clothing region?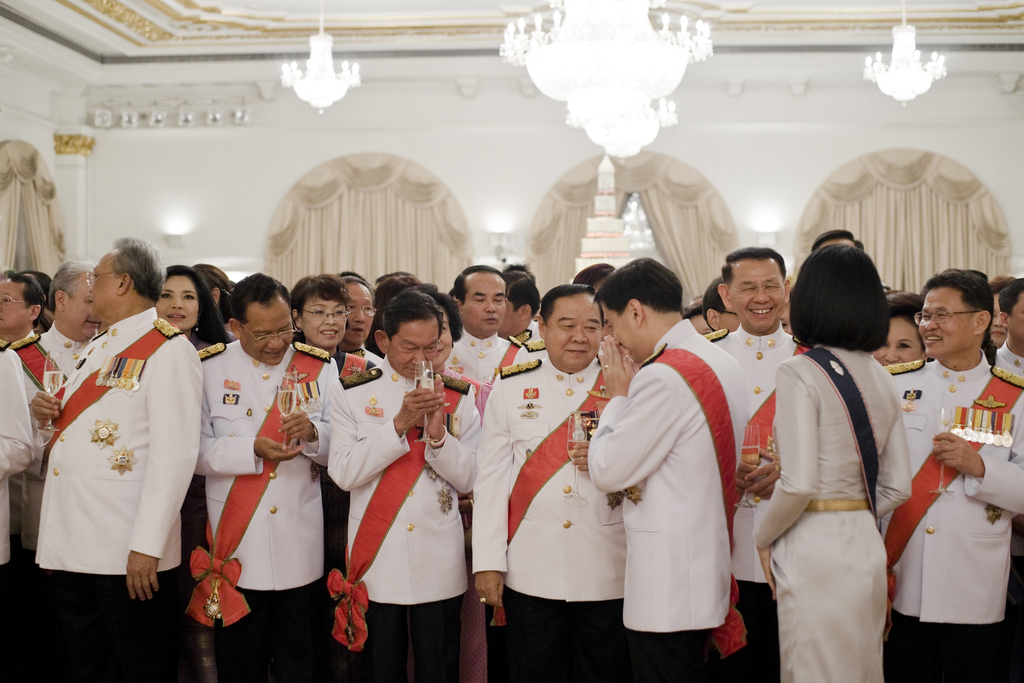
bbox(513, 342, 552, 364)
